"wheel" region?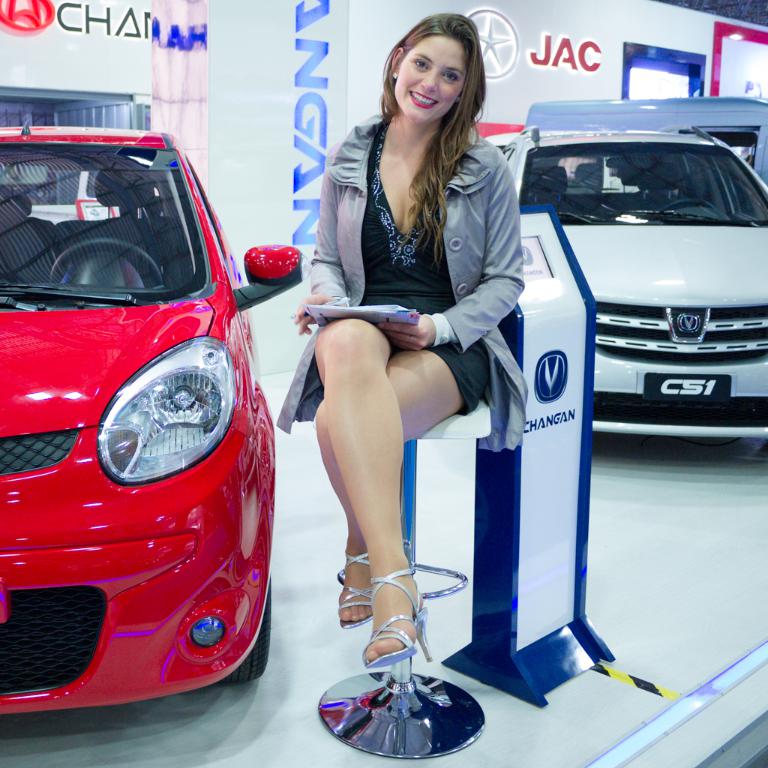
<region>224, 586, 270, 680</region>
